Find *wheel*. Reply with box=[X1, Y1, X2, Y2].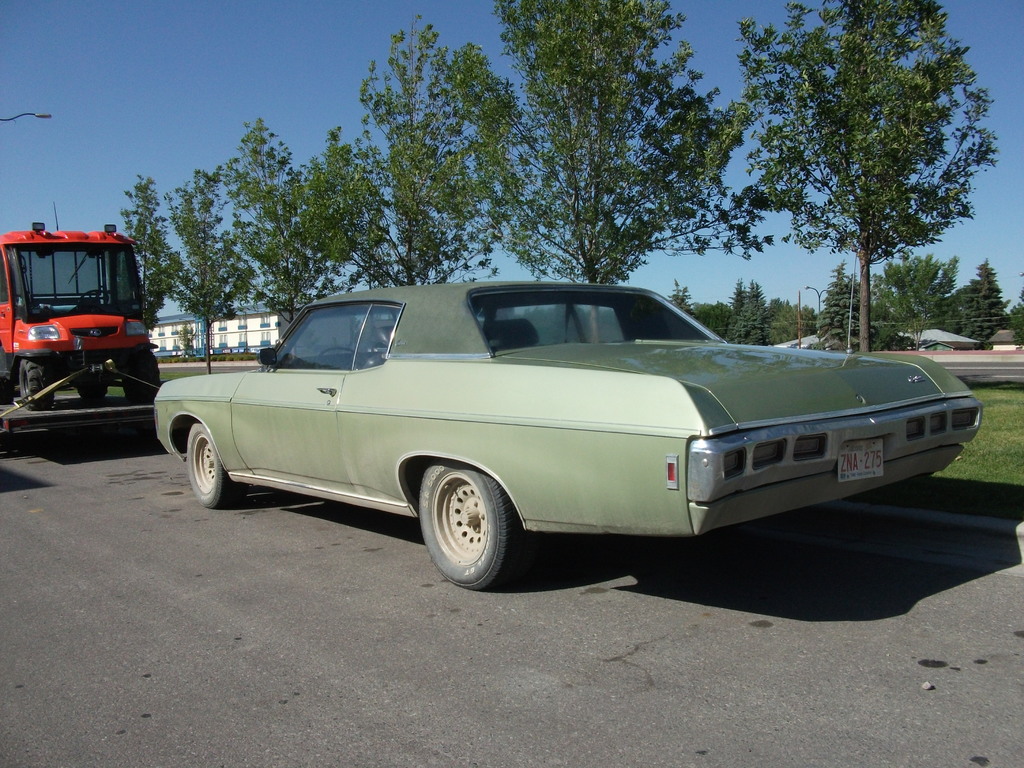
box=[185, 420, 244, 509].
